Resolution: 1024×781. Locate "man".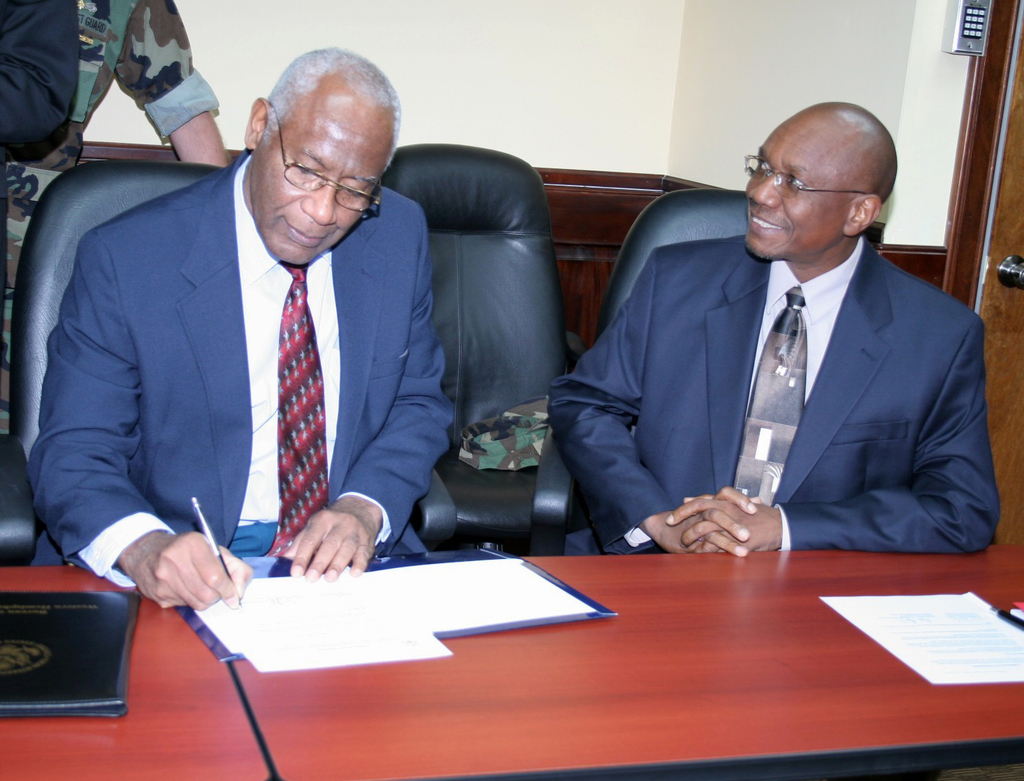
crop(550, 104, 1005, 560).
